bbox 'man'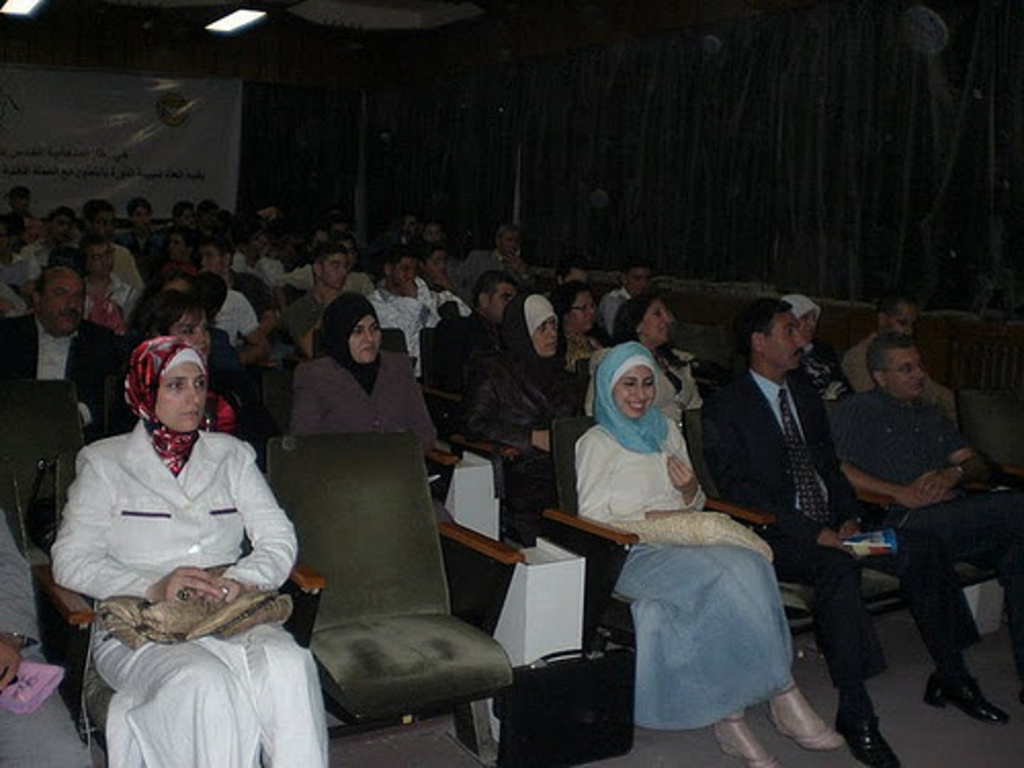
select_region(467, 227, 537, 274)
